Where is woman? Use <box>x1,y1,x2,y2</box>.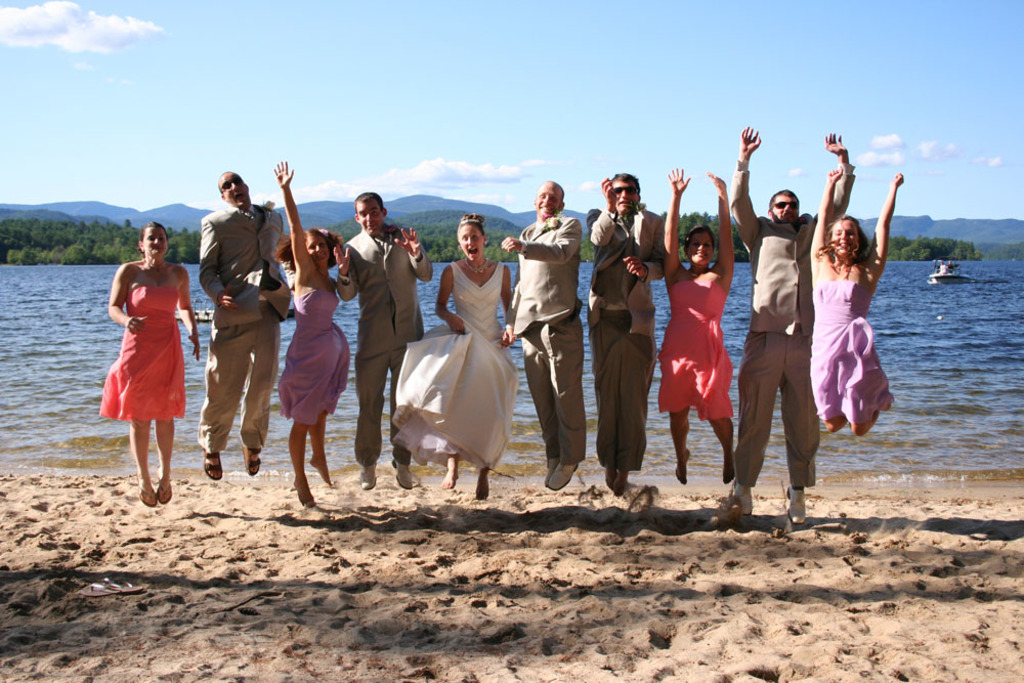
<box>270,158,350,504</box>.
